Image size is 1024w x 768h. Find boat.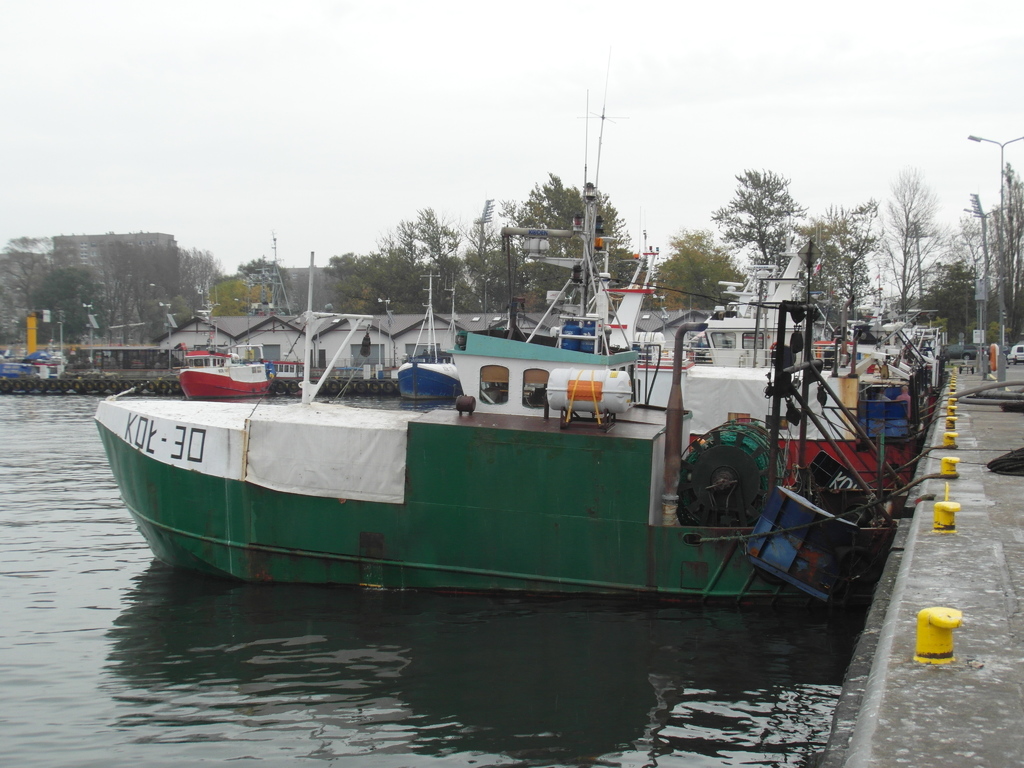
pyautogui.locateOnScreen(96, 43, 899, 584).
